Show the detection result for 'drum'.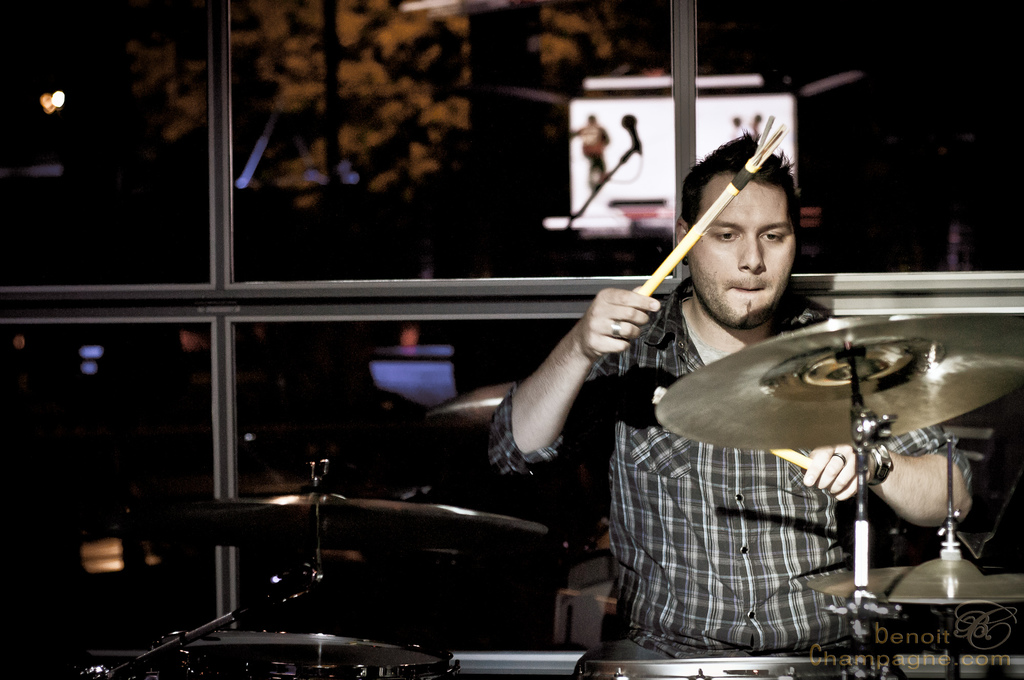
578/656/852/679.
